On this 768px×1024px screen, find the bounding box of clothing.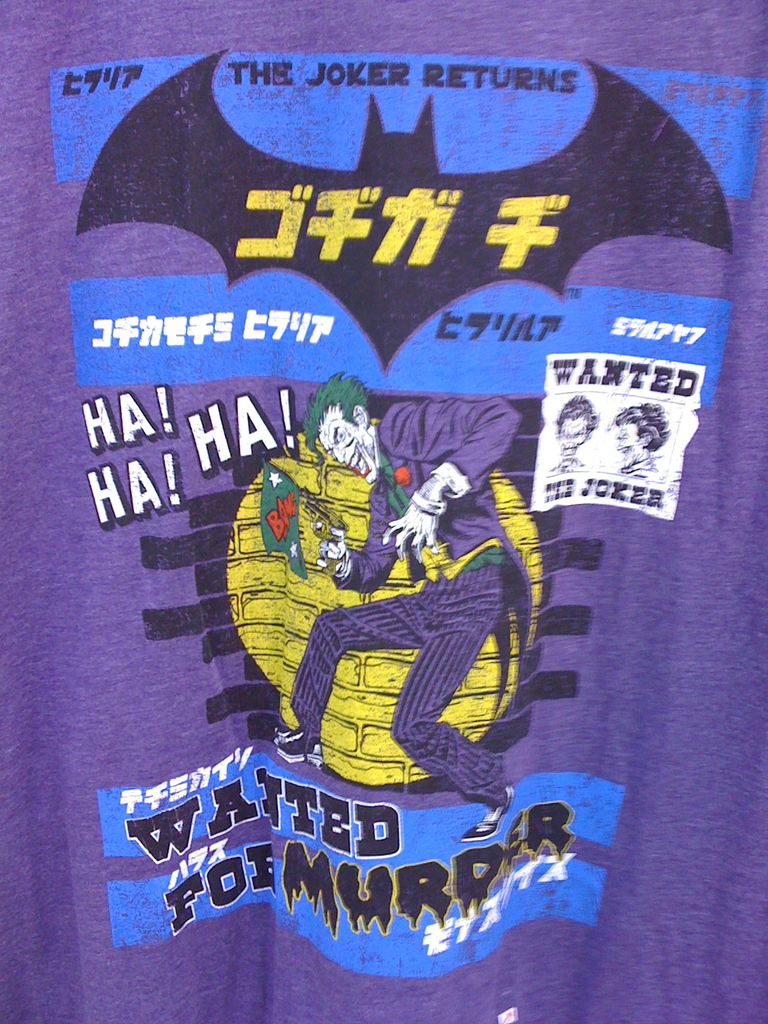
Bounding box: {"left": 235, "top": 368, "right": 550, "bottom": 849}.
